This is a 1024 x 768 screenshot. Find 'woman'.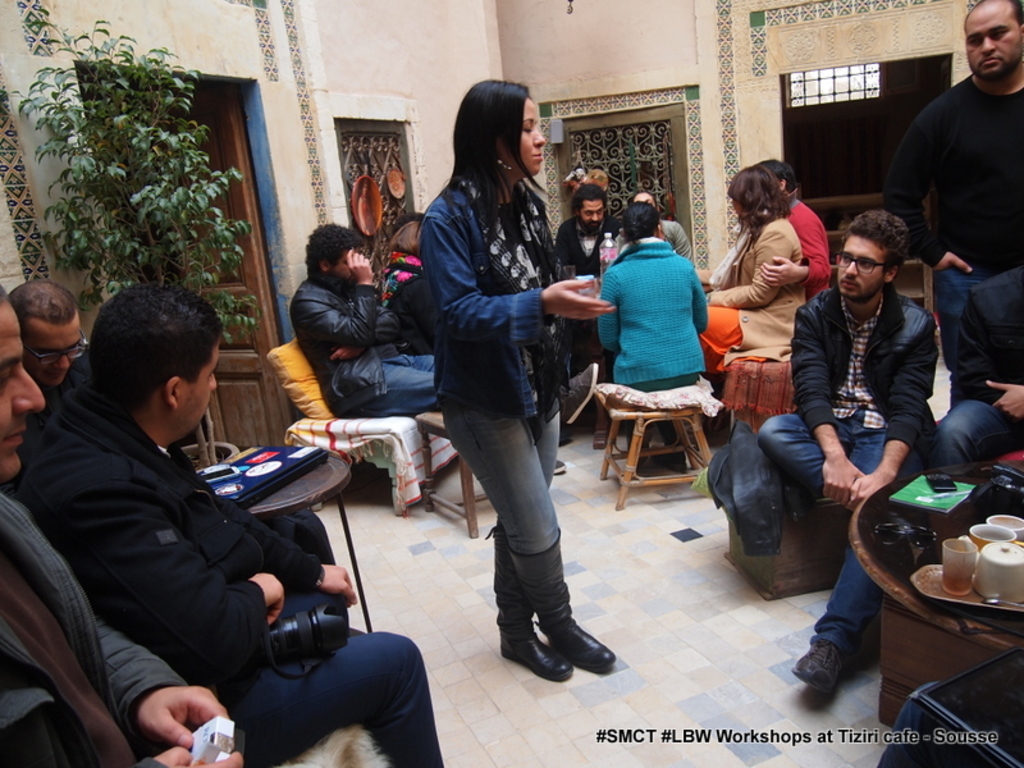
Bounding box: (x1=408, y1=77, x2=596, y2=708).
